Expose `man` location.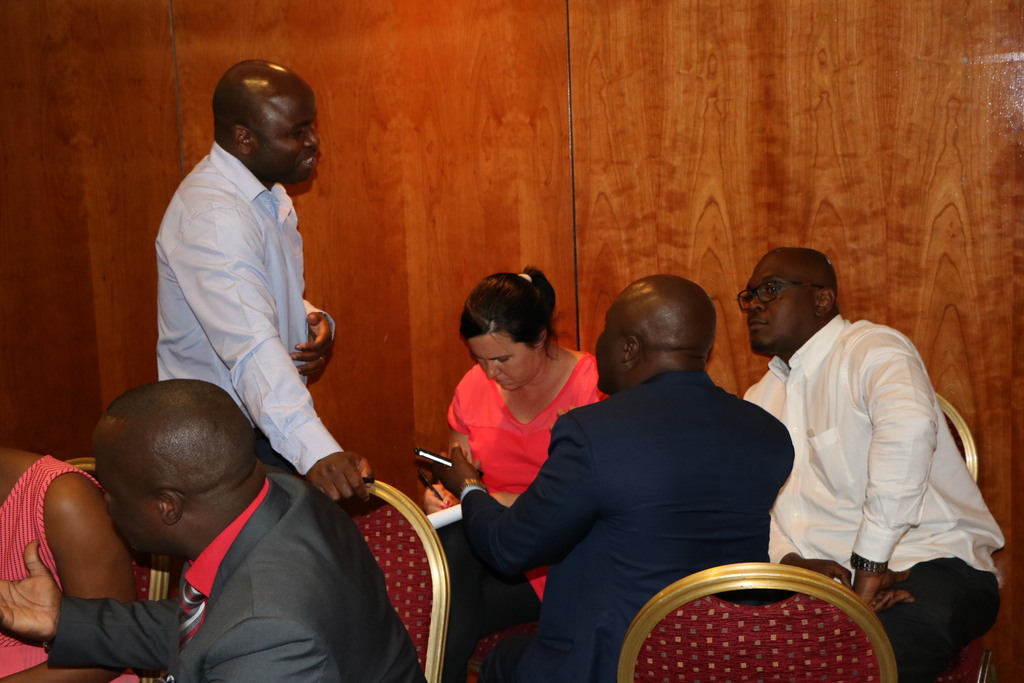
Exposed at box=[437, 272, 797, 682].
